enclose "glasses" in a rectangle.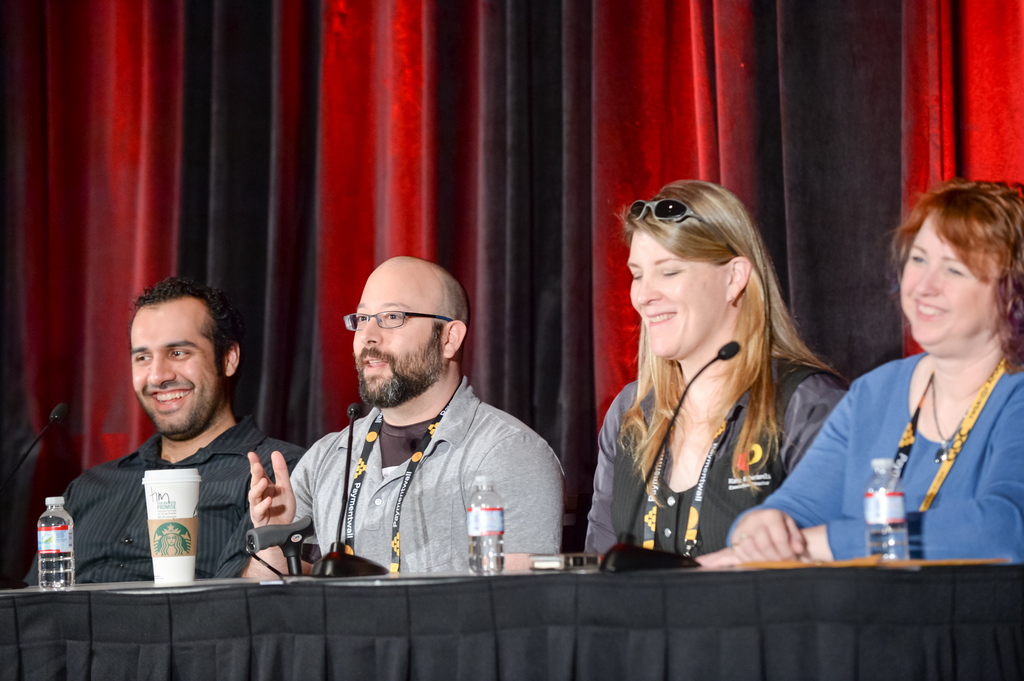
358:297:477:344.
